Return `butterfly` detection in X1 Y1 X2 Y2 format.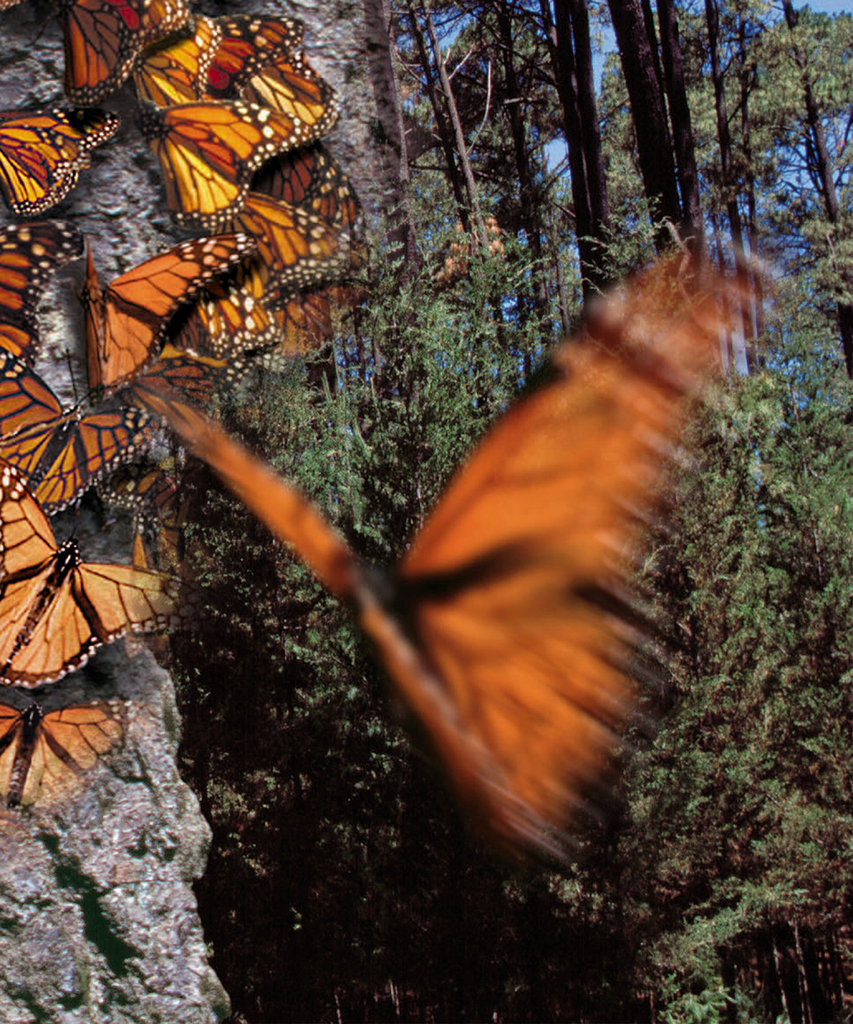
137 90 303 225.
